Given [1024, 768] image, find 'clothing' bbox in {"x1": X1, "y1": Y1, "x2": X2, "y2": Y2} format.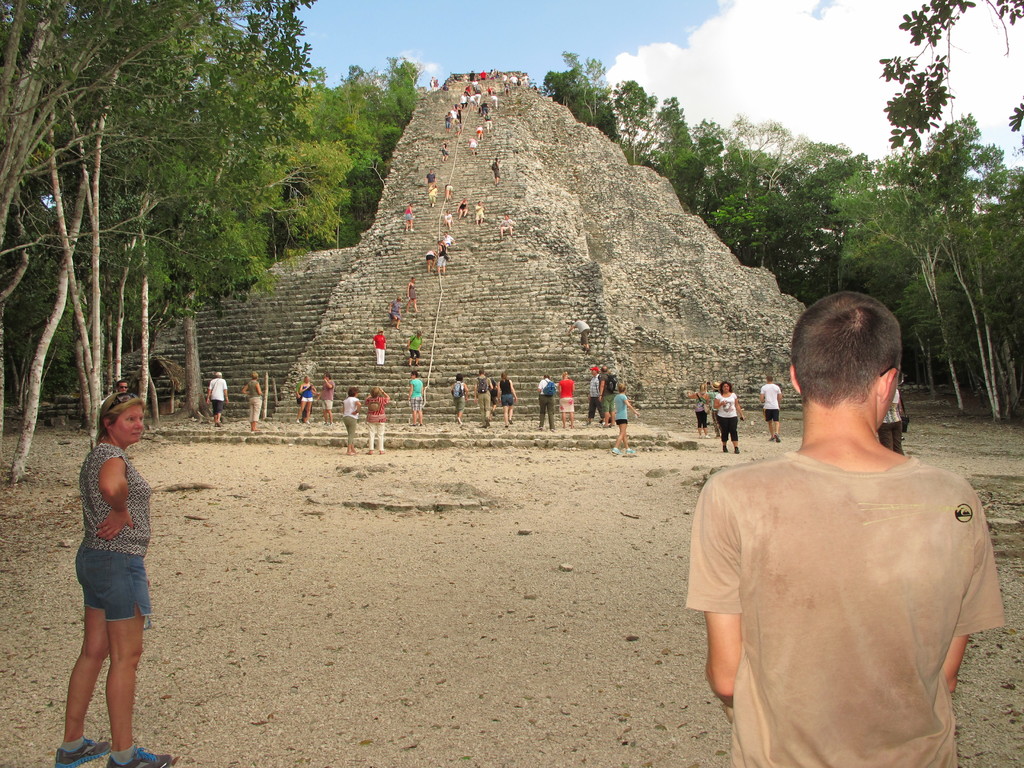
{"x1": 407, "y1": 281, "x2": 418, "y2": 303}.
